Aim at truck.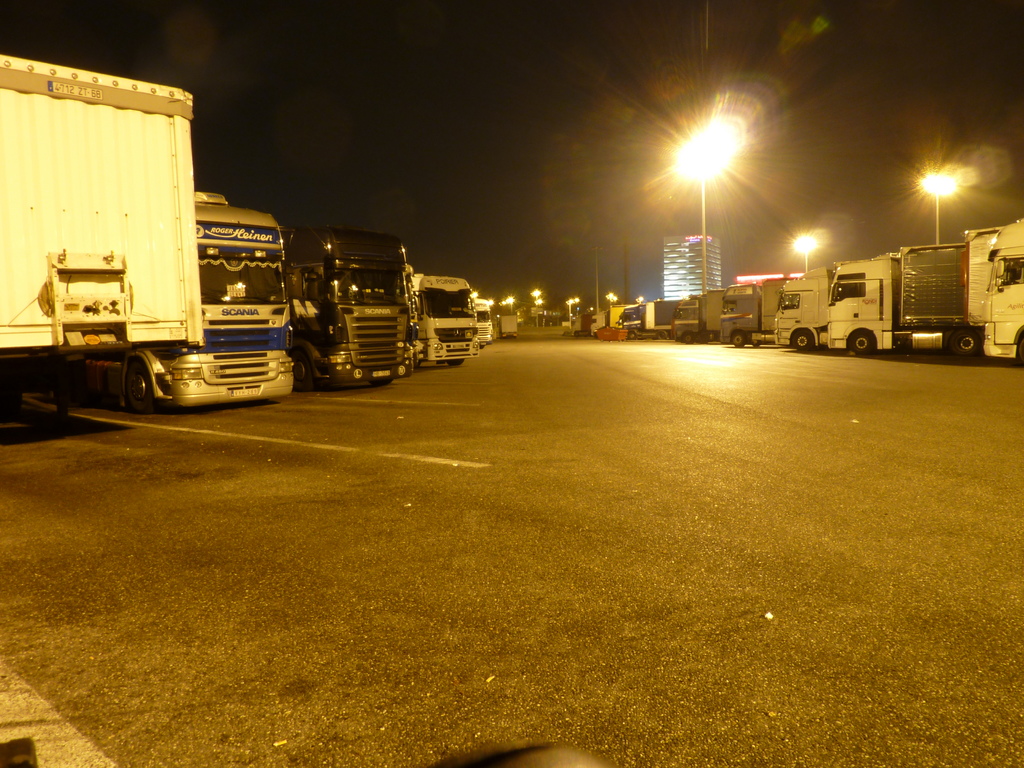
Aimed at (956,220,1023,367).
